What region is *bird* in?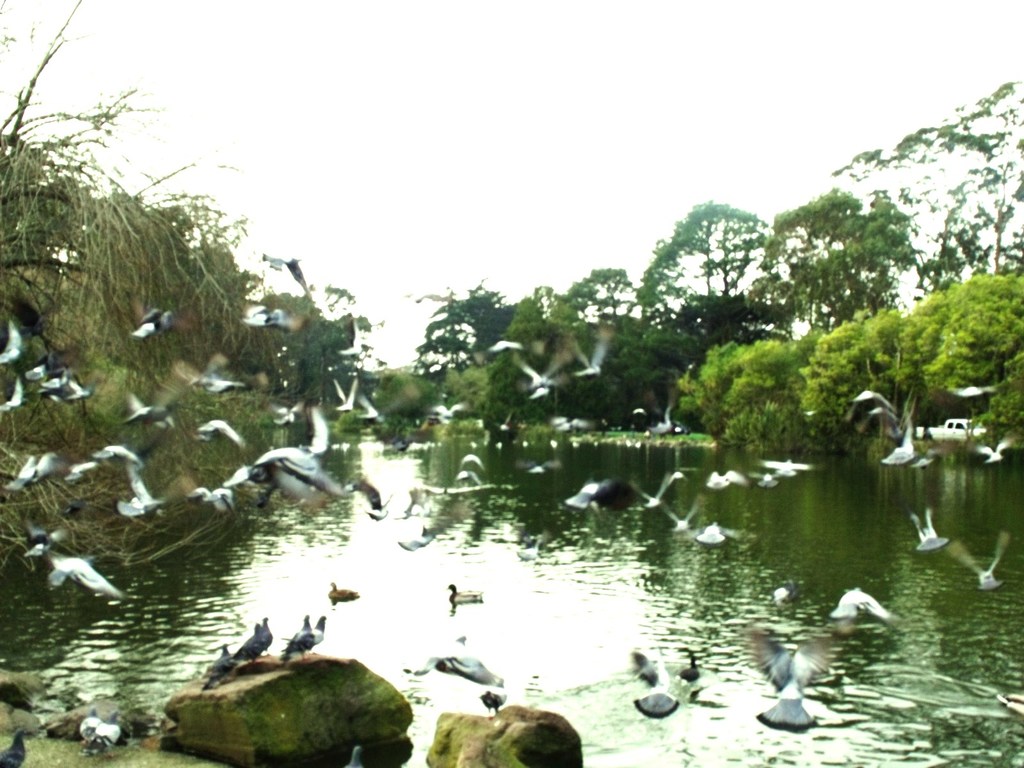
crop(236, 302, 309, 332).
